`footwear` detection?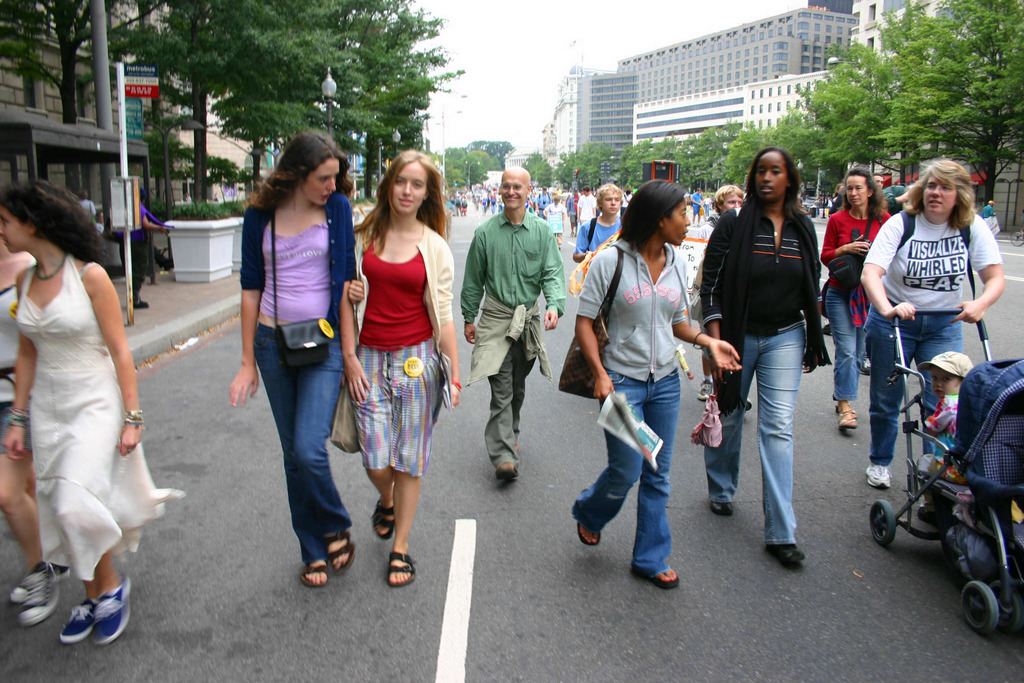
330 531 358 573
